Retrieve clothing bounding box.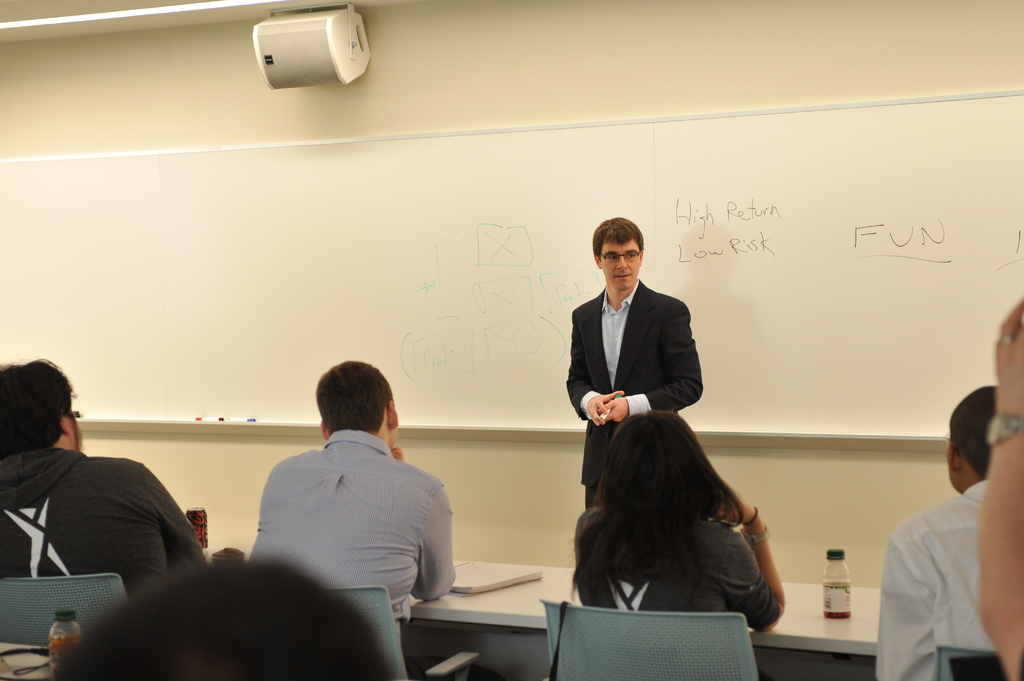
Bounding box: BBox(0, 443, 212, 599).
